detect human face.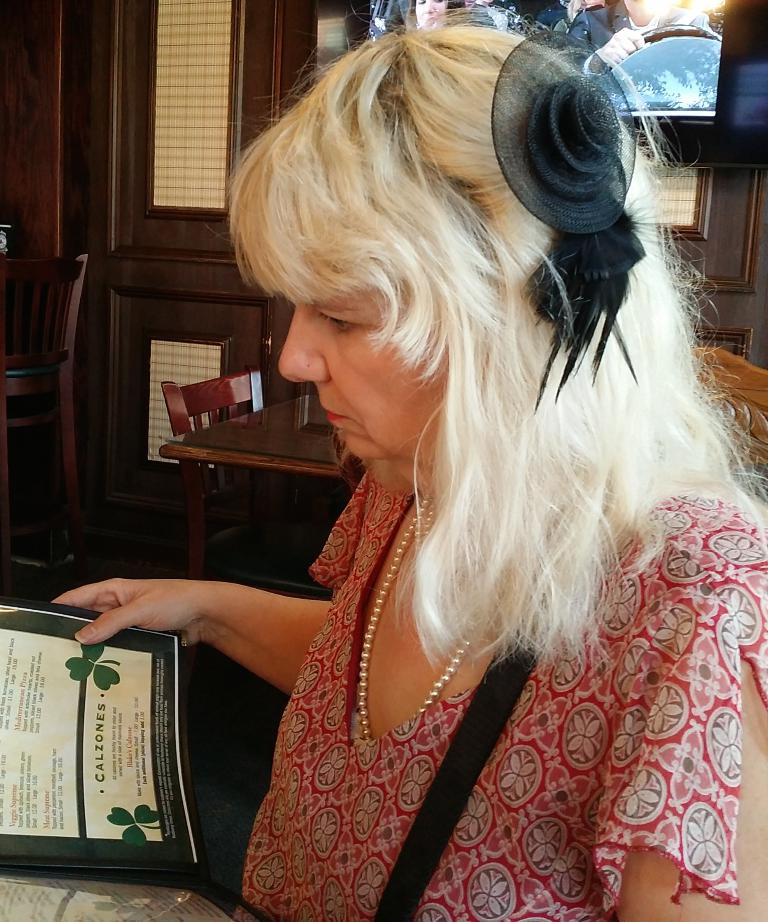
Detected at crop(254, 229, 459, 466).
